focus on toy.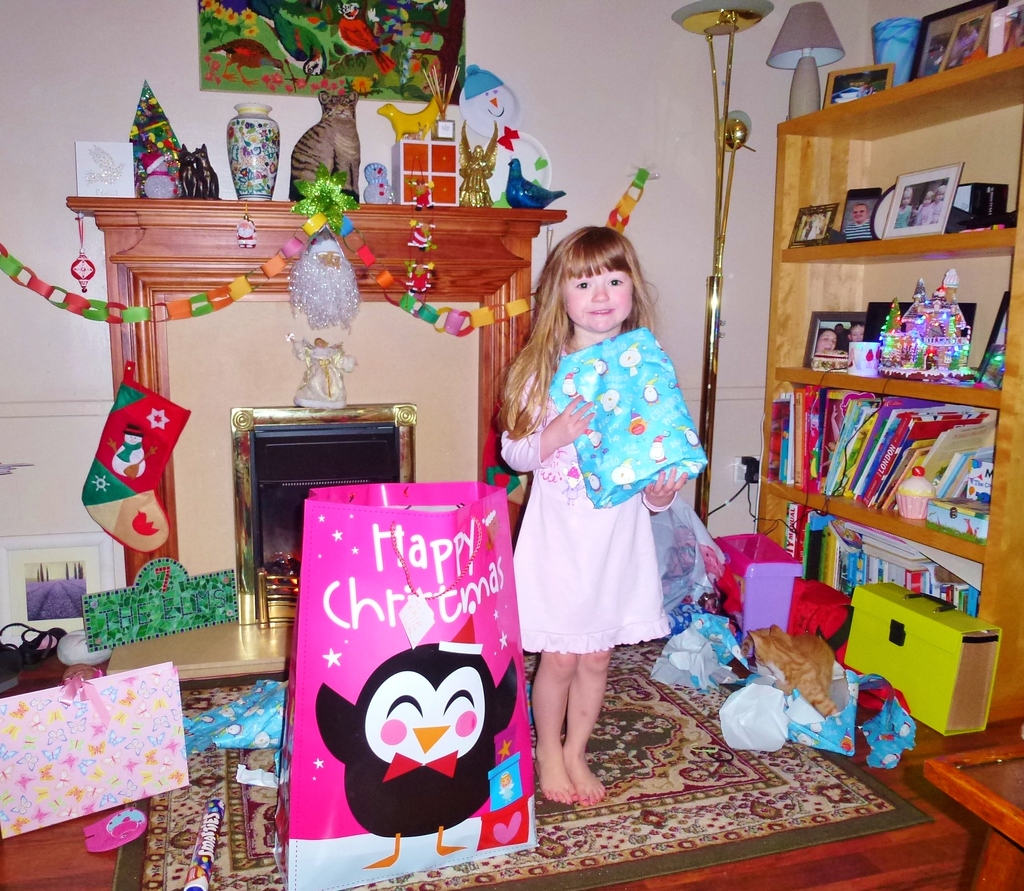
Focused at bbox=(179, 144, 226, 200).
